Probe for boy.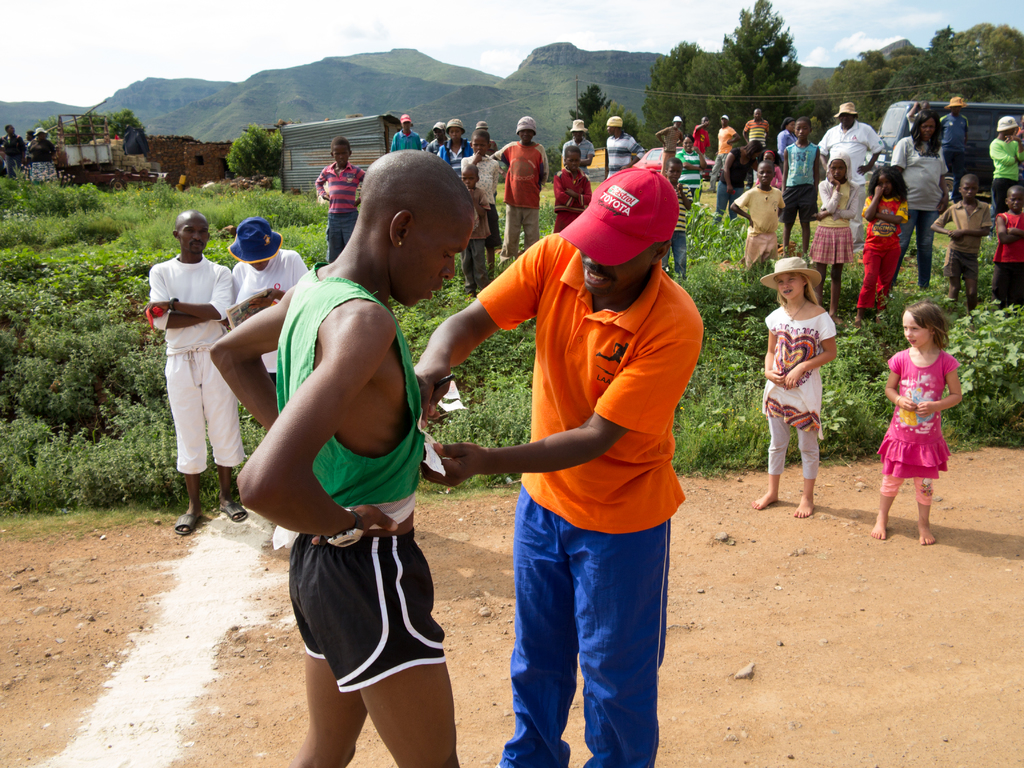
Probe result: x1=991, y1=183, x2=1023, y2=312.
